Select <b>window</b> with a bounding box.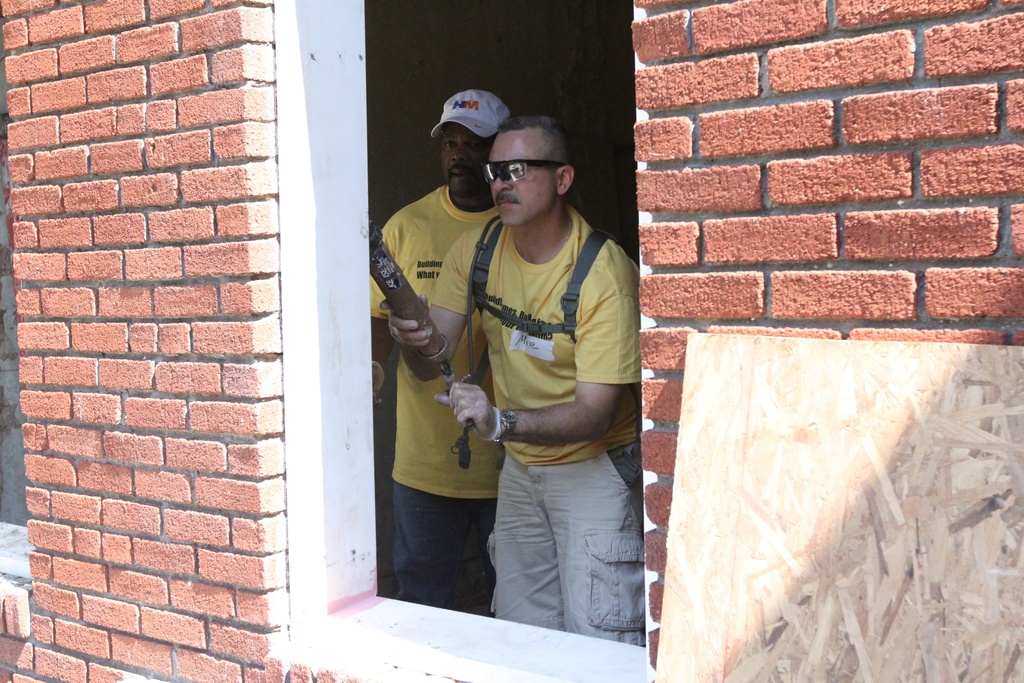
bbox=[276, 0, 656, 666].
